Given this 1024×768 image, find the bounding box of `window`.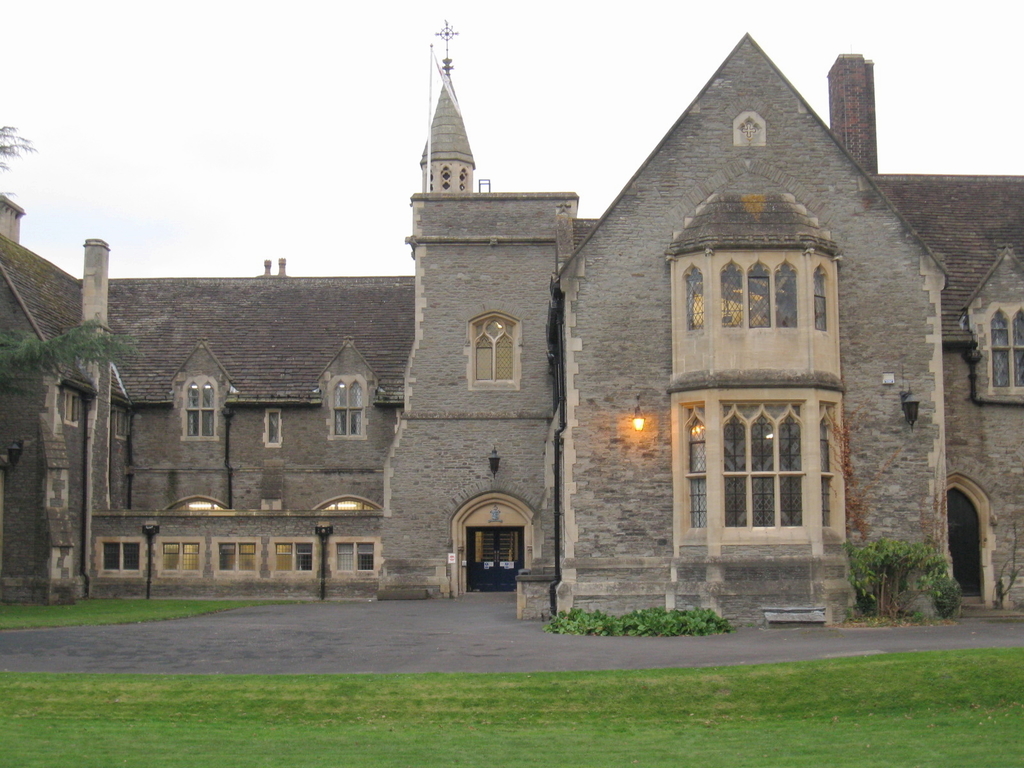
{"x1": 471, "y1": 316, "x2": 520, "y2": 389}.
